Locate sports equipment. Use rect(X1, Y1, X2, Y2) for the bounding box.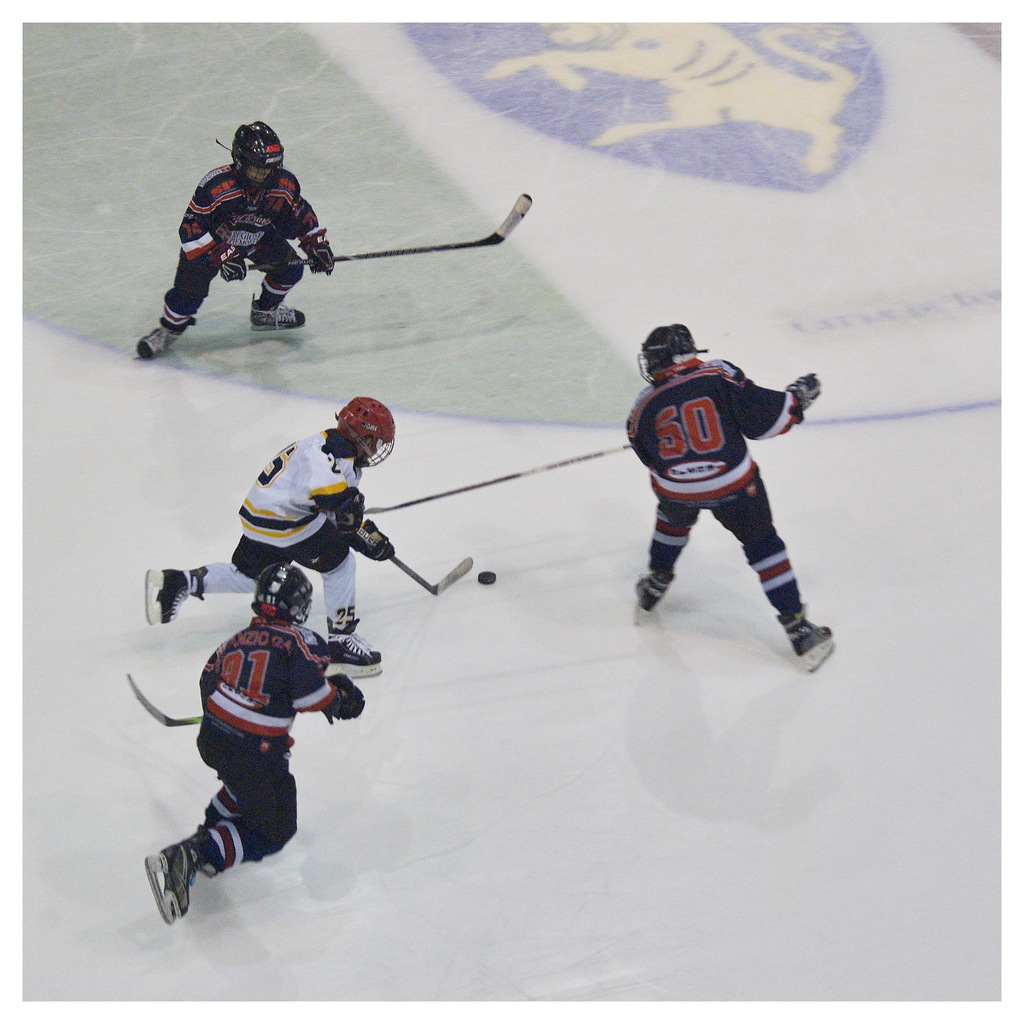
rect(319, 679, 363, 723).
